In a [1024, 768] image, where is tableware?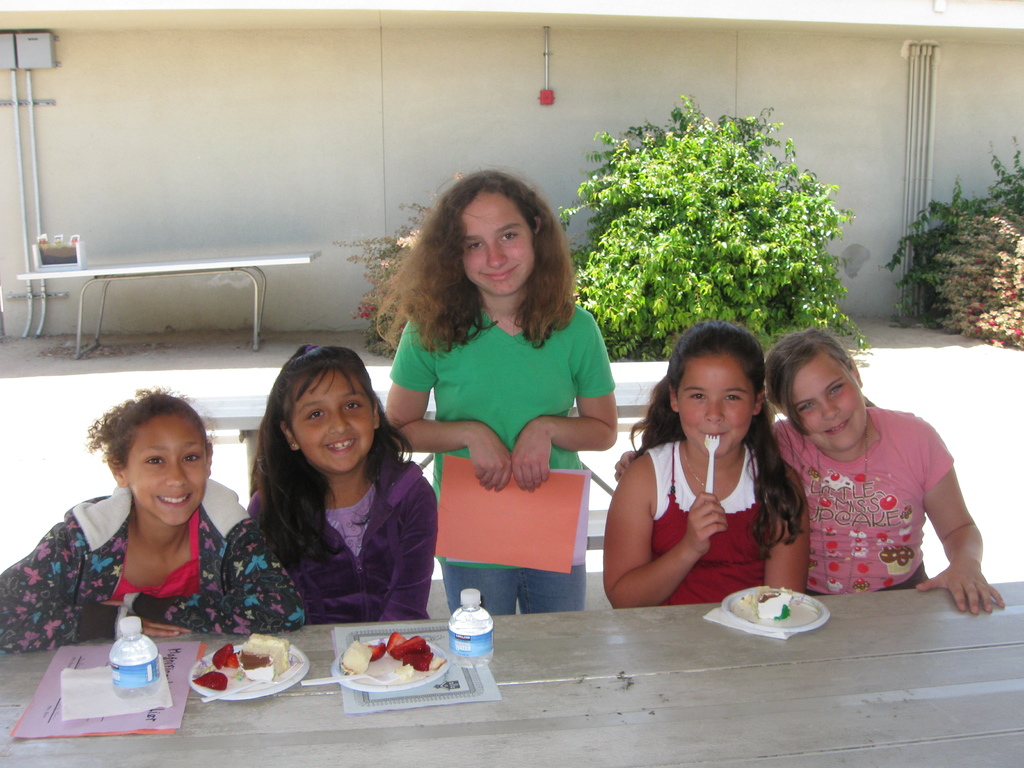
Rect(721, 582, 826, 632).
